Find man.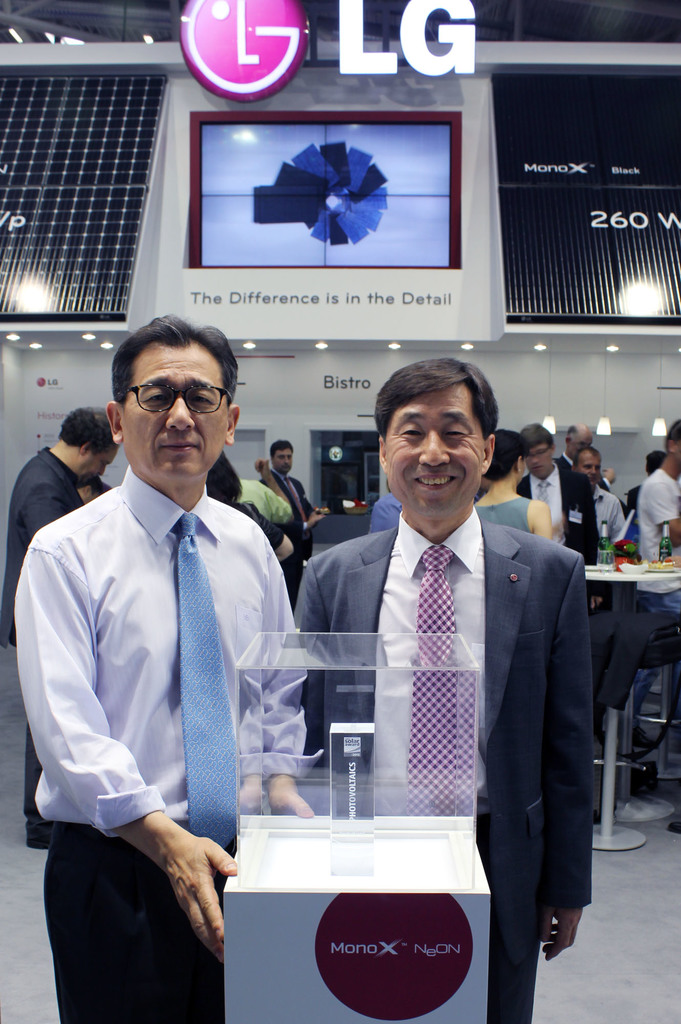
locate(523, 424, 595, 564).
